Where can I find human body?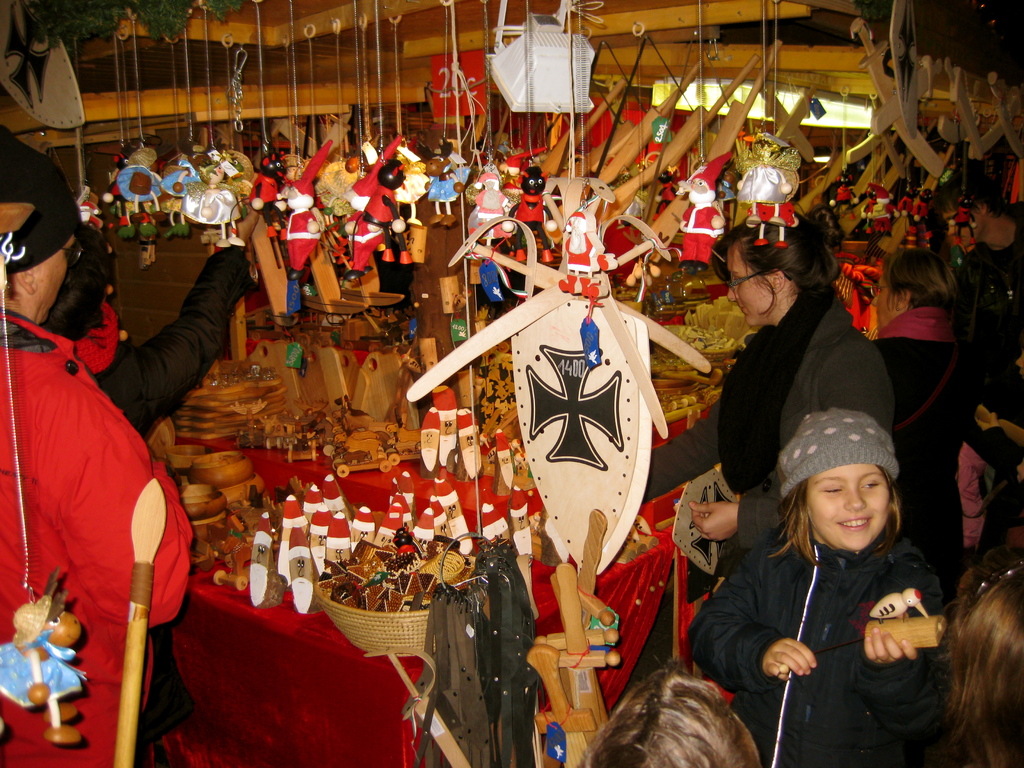
You can find it at bbox(20, 157, 193, 750).
